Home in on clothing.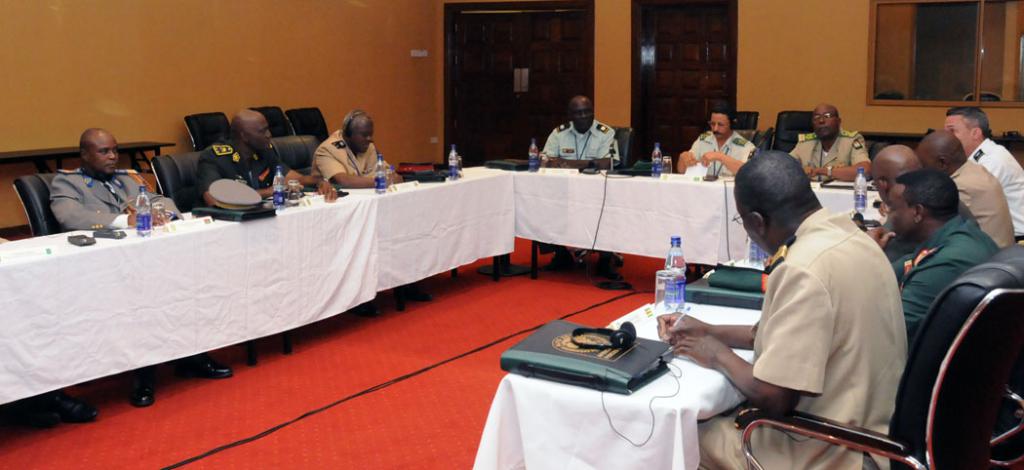
Homed in at left=882, top=210, right=992, bottom=256.
